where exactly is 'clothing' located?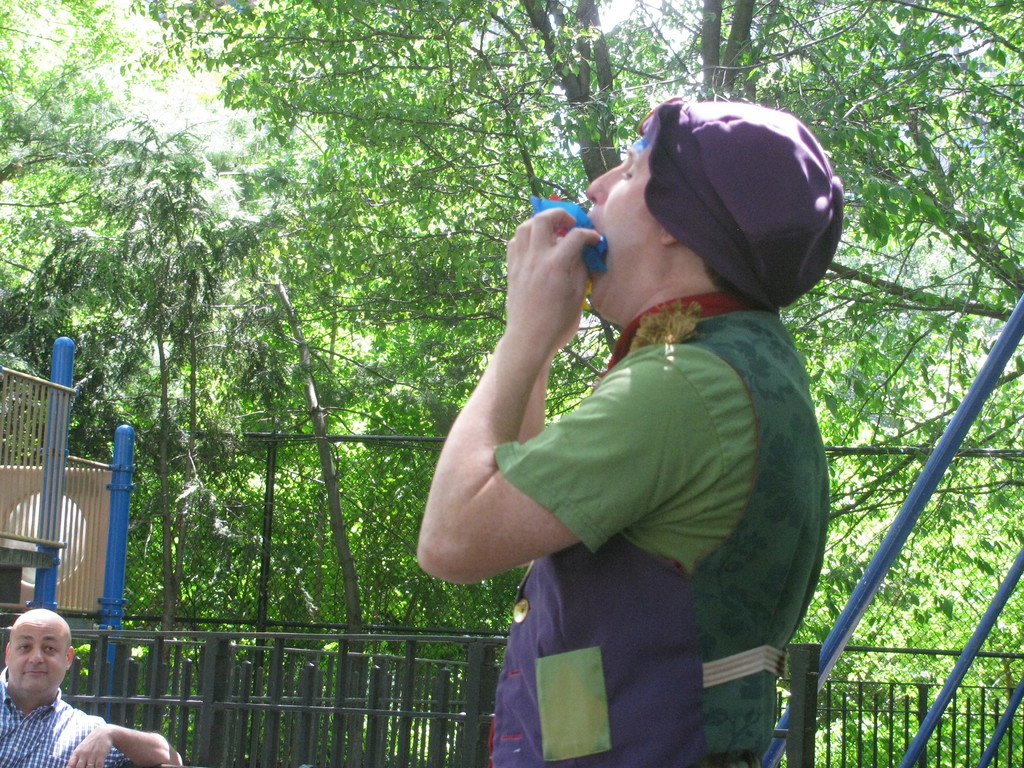
Its bounding box is (x1=0, y1=669, x2=146, y2=767).
